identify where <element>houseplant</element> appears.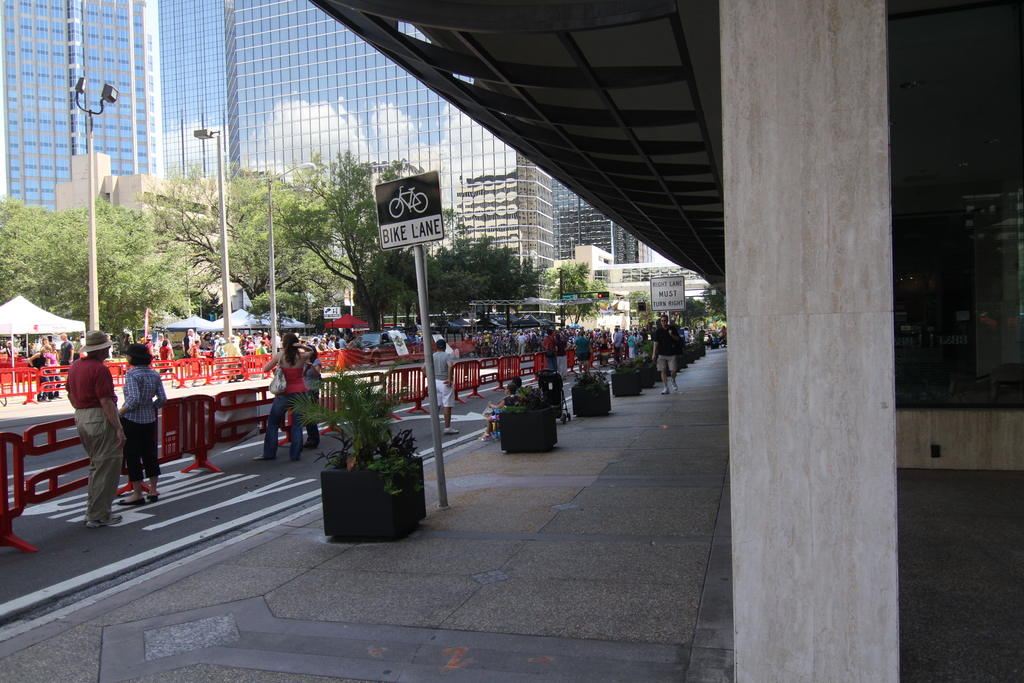
Appears at [271,370,429,548].
